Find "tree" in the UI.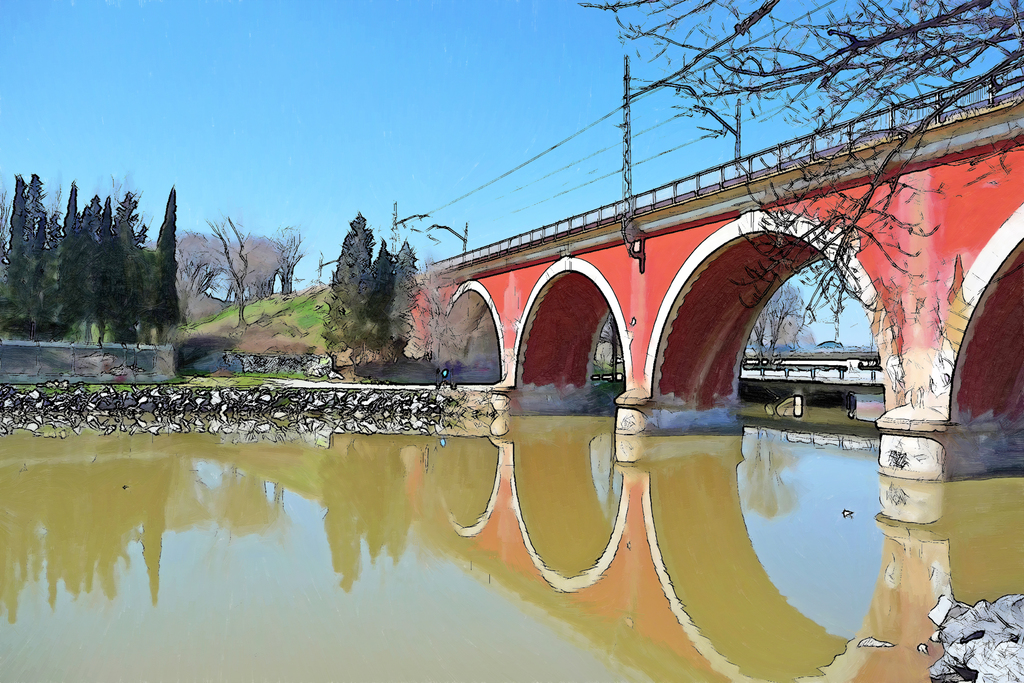
UI element at 577:0:1023:357.
